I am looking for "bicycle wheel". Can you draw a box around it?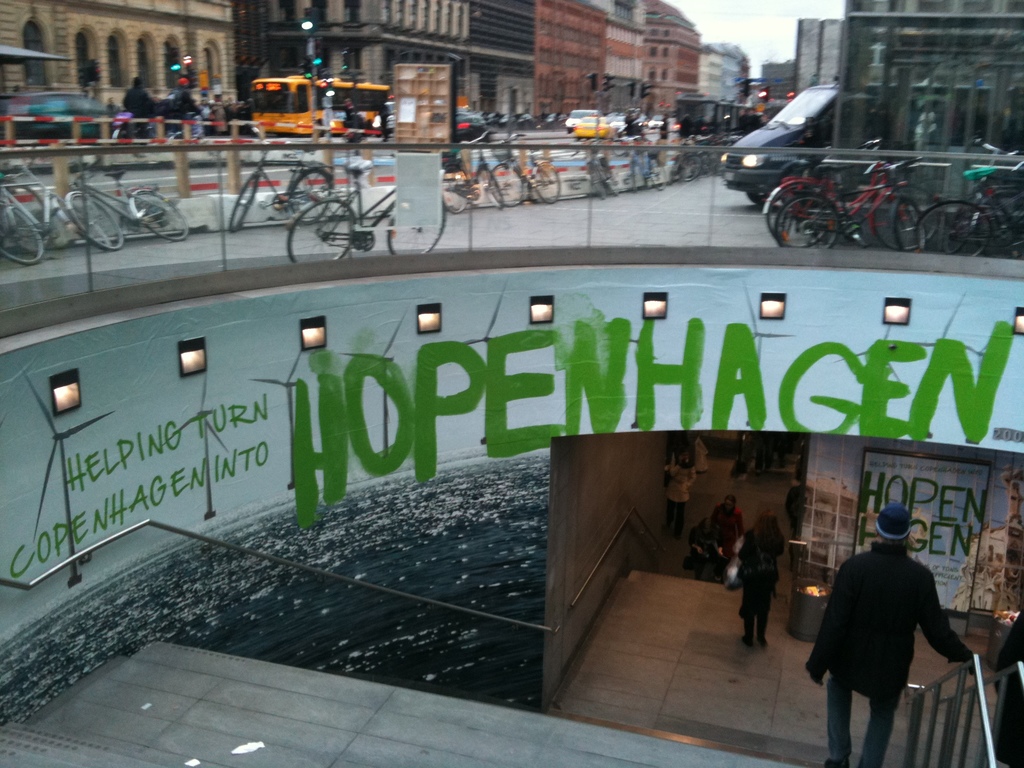
Sure, the bounding box is rect(678, 151, 703, 183).
